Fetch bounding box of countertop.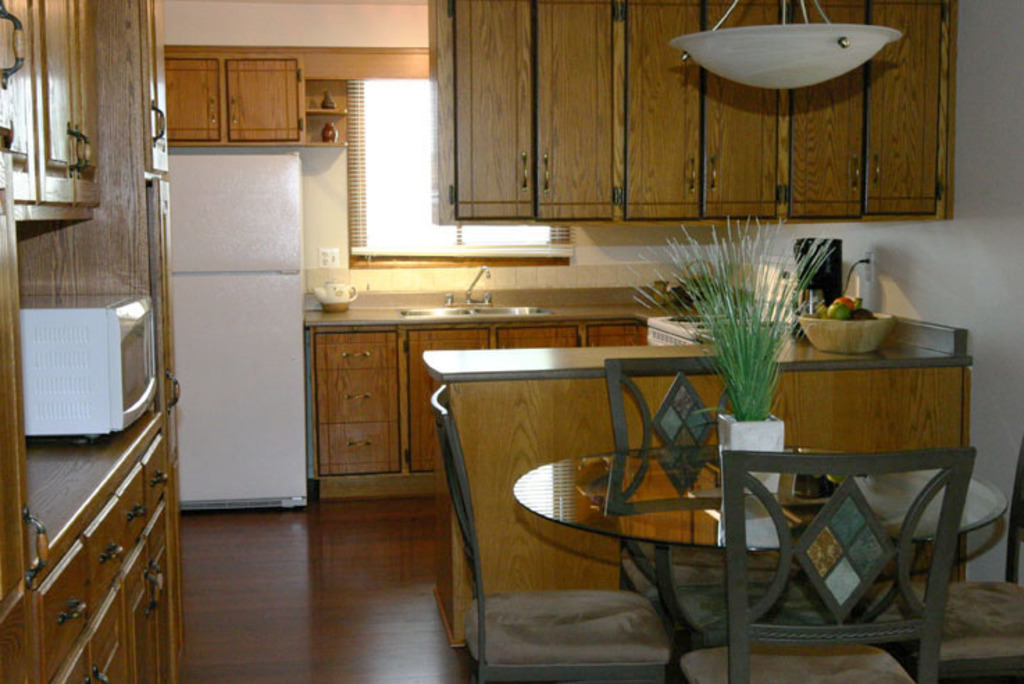
Bbox: Rect(302, 279, 978, 651).
